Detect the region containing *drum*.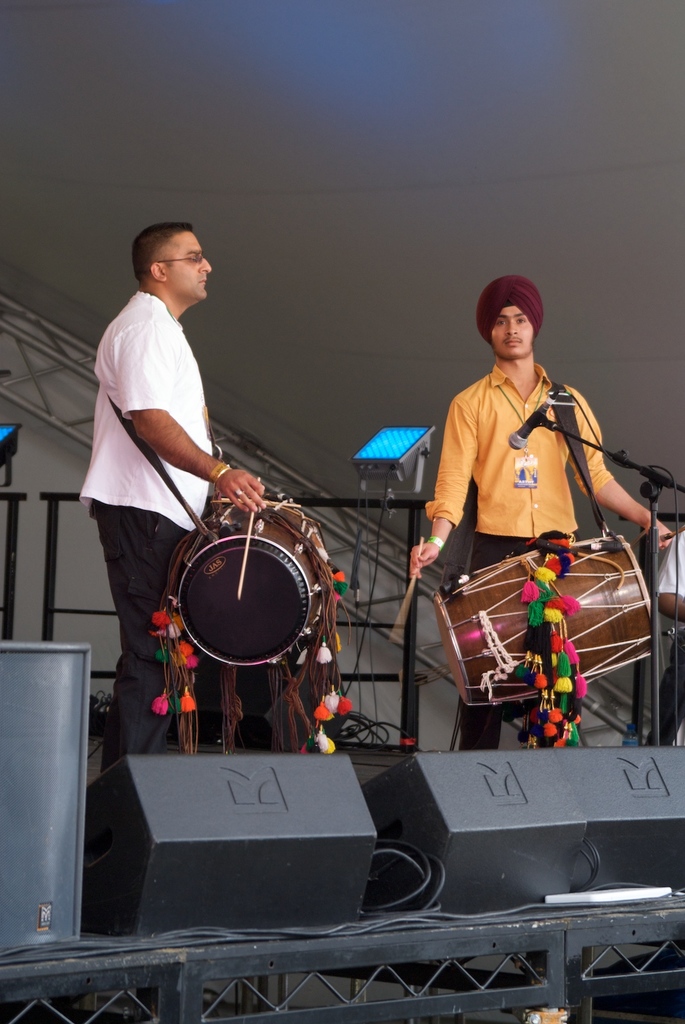
x1=431 y1=532 x2=653 y2=707.
